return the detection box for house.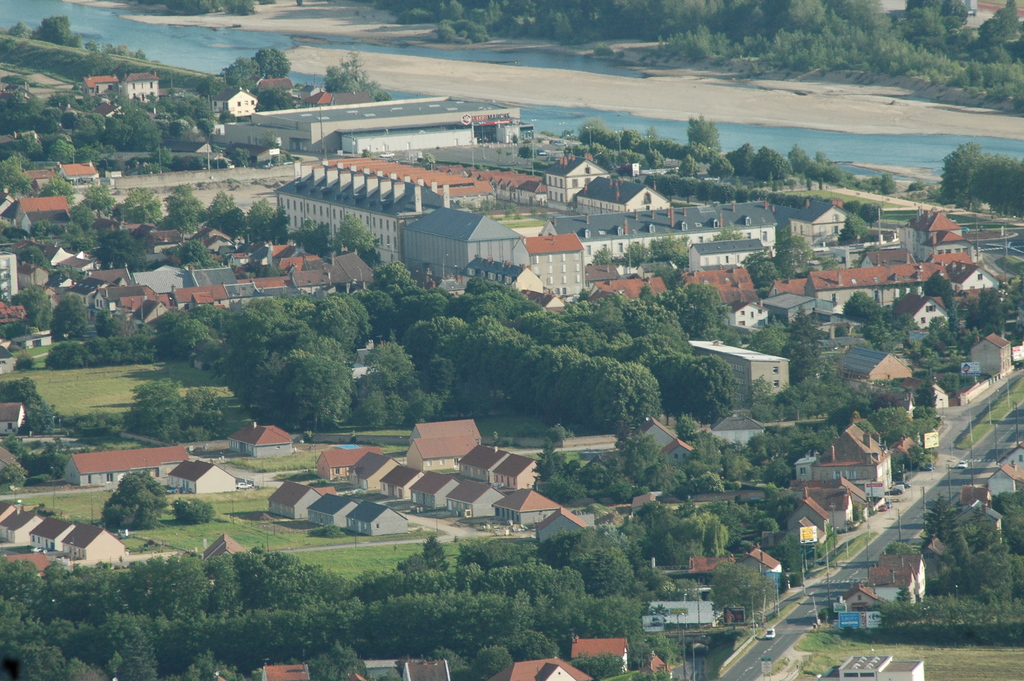
[364,657,451,680].
